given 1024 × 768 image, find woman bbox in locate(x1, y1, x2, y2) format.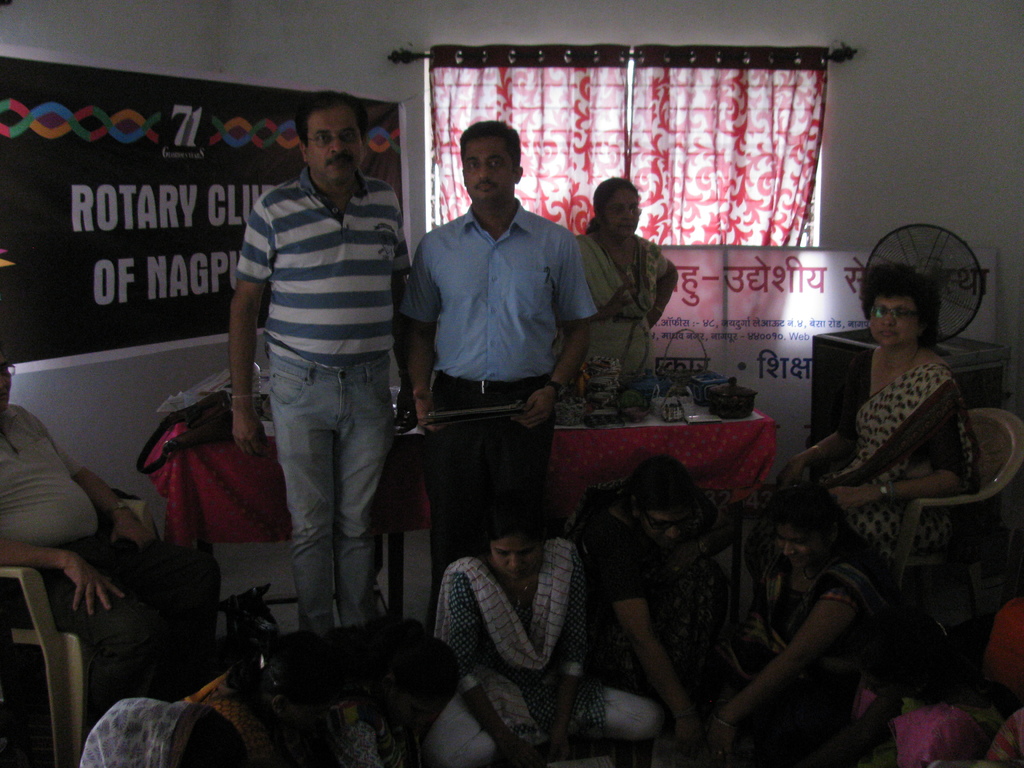
locate(543, 172, 684, 378).
